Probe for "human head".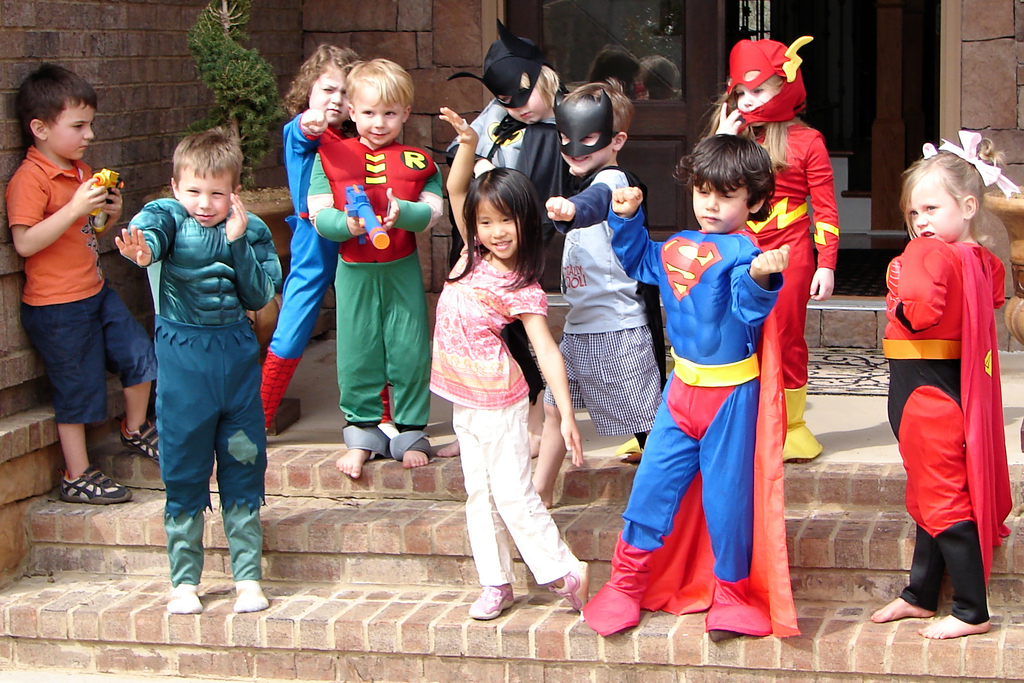
Probe result: crop(284, 45, 360, 125).
